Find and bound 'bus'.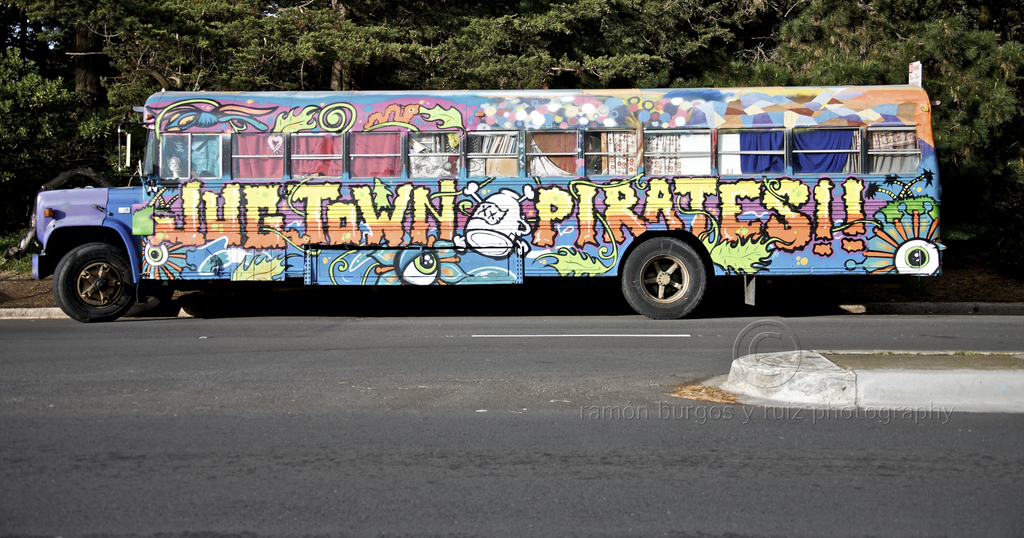
Bound: locate(24, 81, 949, 324).
